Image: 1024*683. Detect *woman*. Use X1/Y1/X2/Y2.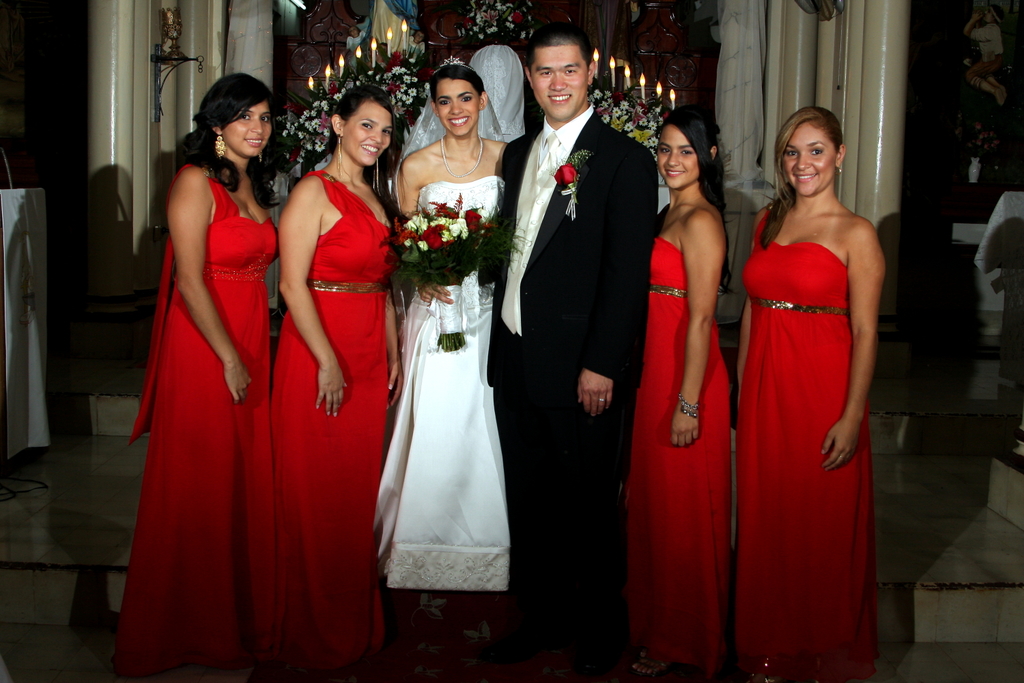
731/109/890/682.
